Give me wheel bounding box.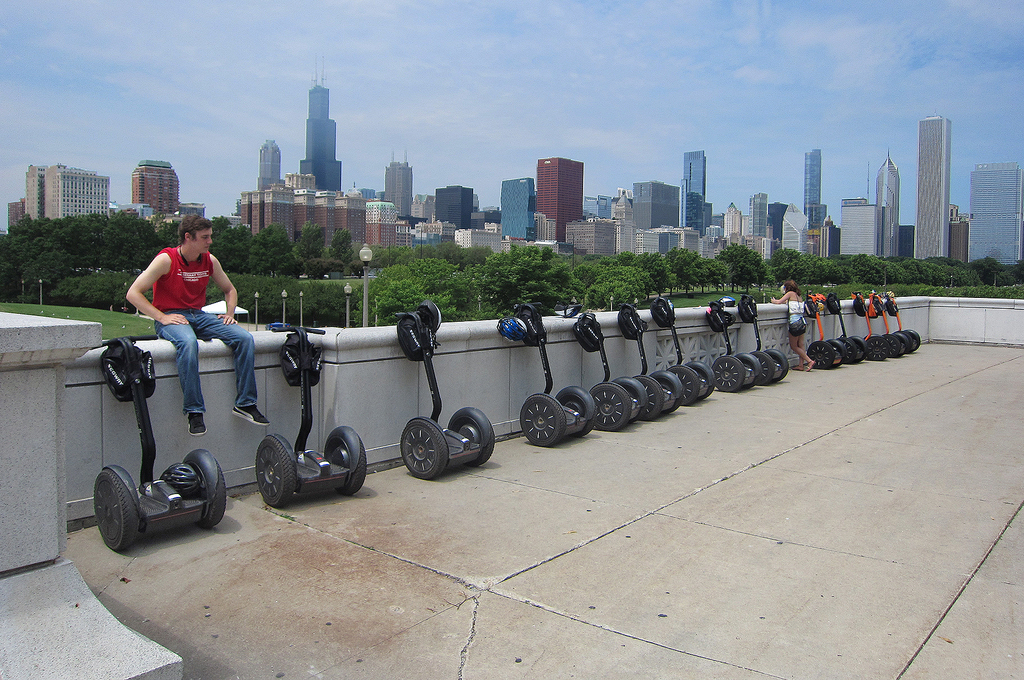
select_region(628, 399, 646, 423).
